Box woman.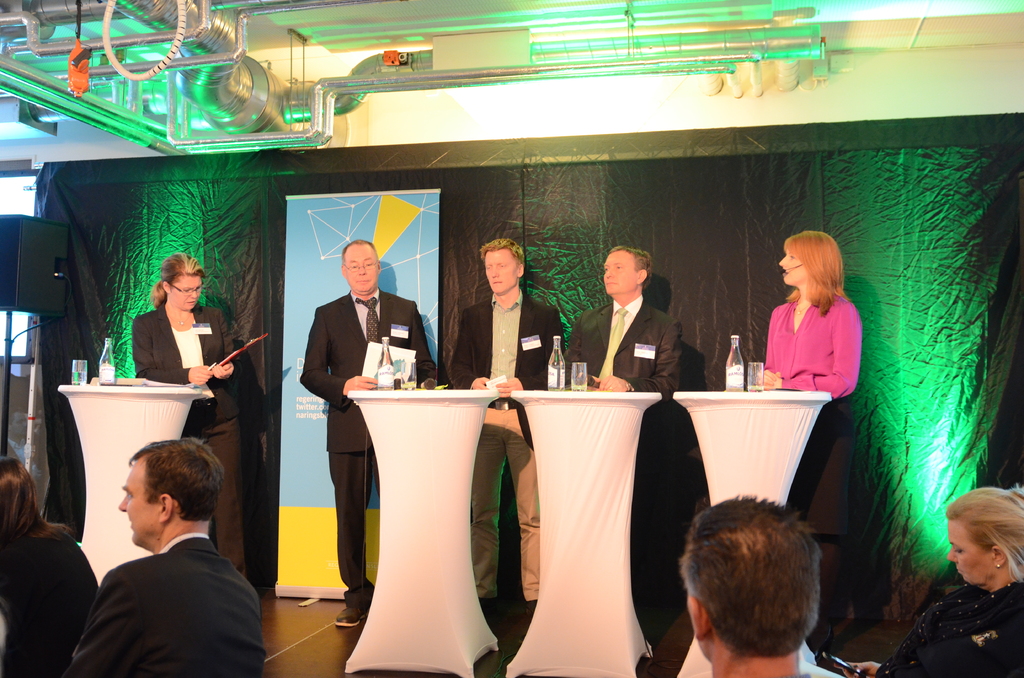
x1=755 y1=233 x2=865 y2=427.
